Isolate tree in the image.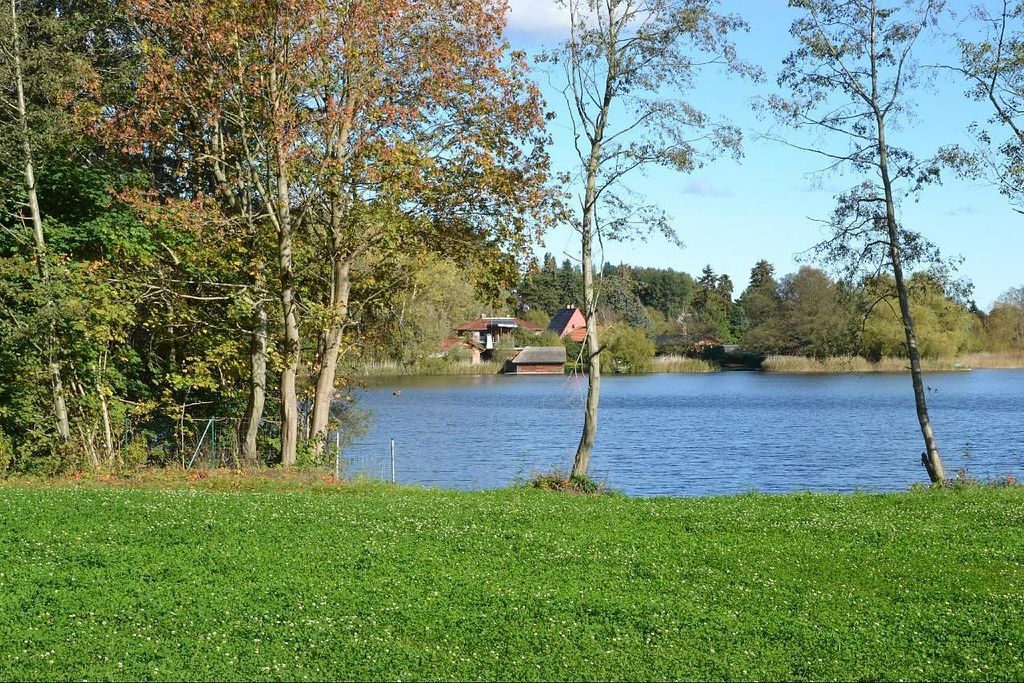
Isolated region: left=921, top=0, right=1023, bottom=212.
